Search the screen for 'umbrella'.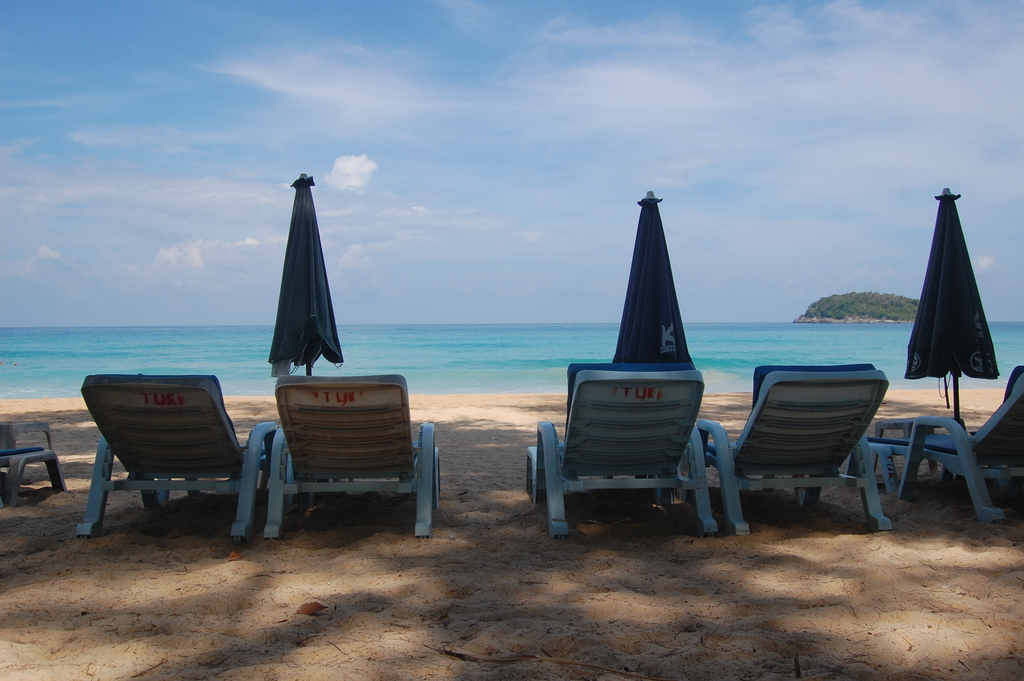
Found at {"left": 906, "top": 191, "right": 998, "bottom": 430}.
